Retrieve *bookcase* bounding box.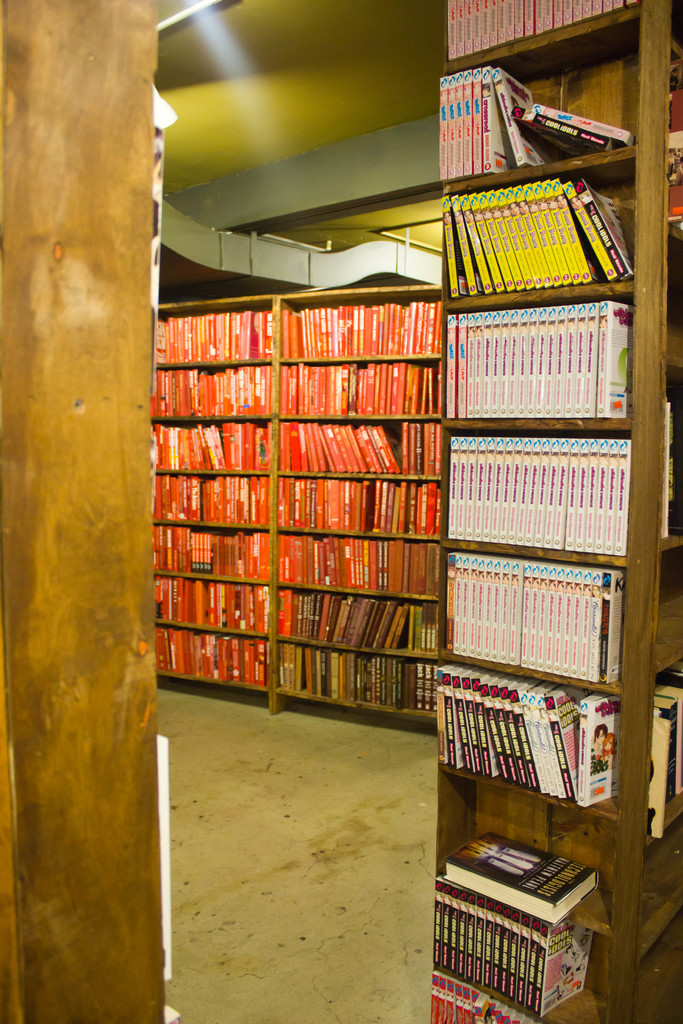
Bounding box: bbox(152, 283, 440, 718).
